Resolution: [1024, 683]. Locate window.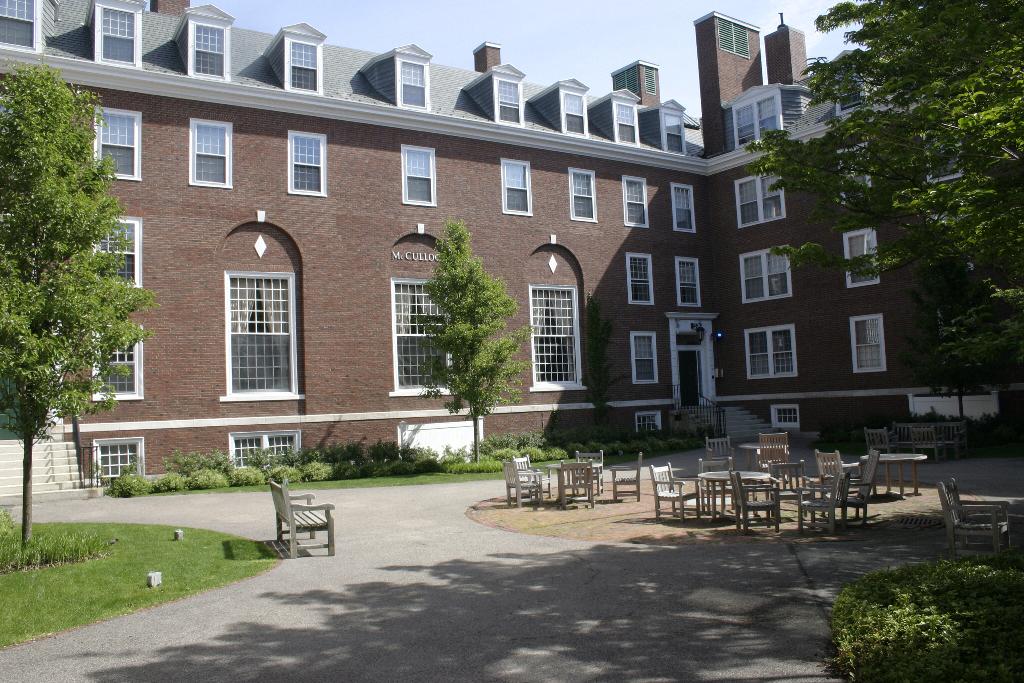
BBox(186, 1, 235, 83).
